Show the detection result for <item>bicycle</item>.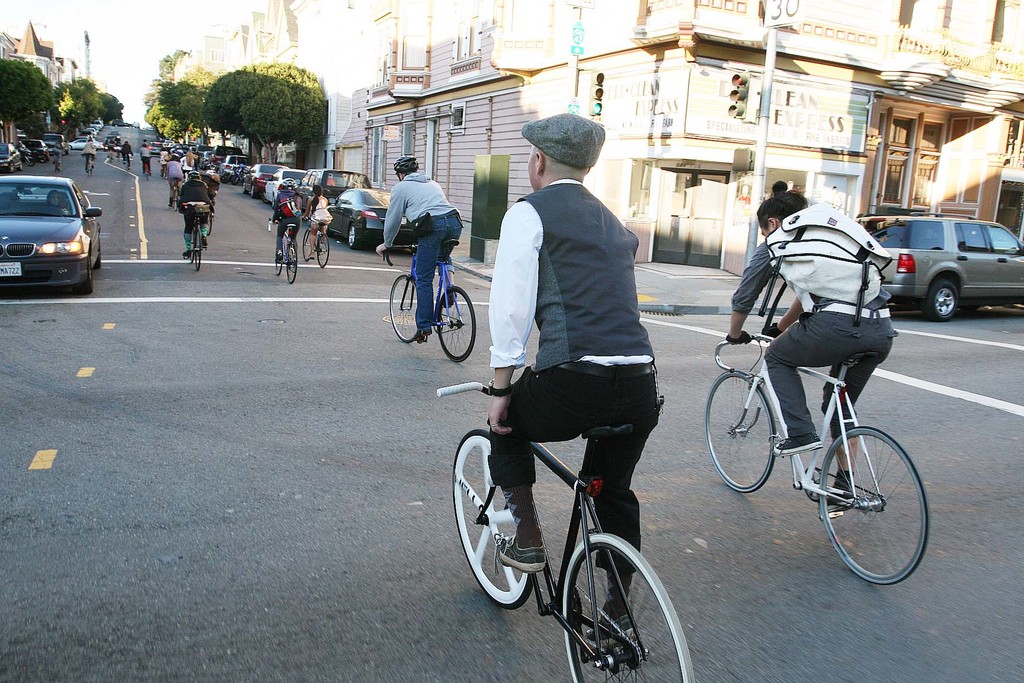
rect(141, 163, 148, 177).
